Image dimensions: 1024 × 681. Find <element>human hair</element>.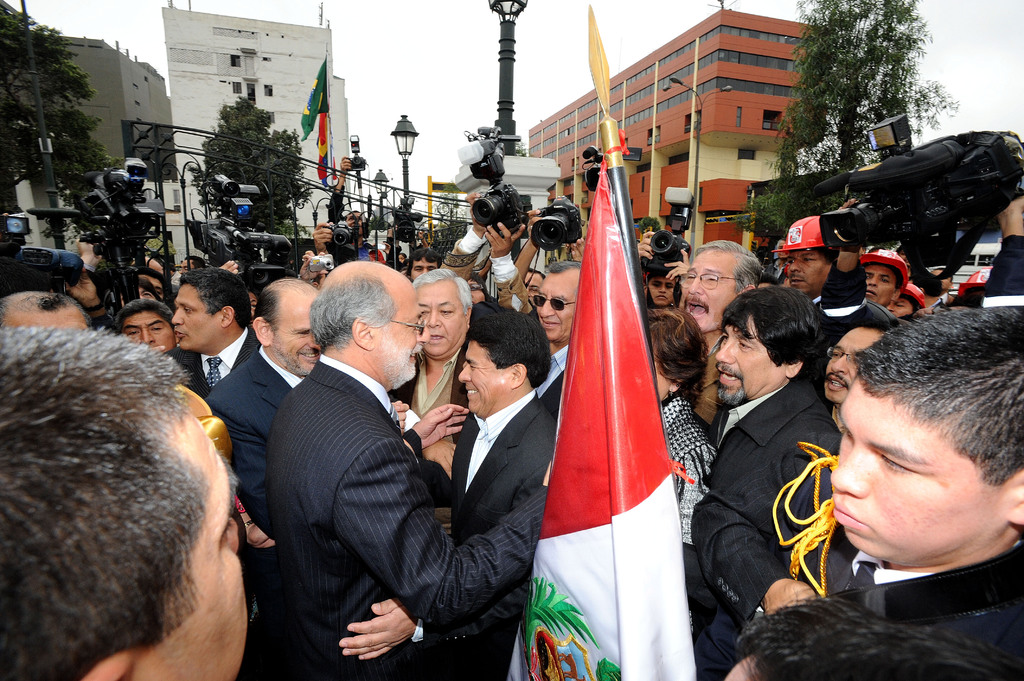
x1=845 y1=305 x2=900 y2=332.
